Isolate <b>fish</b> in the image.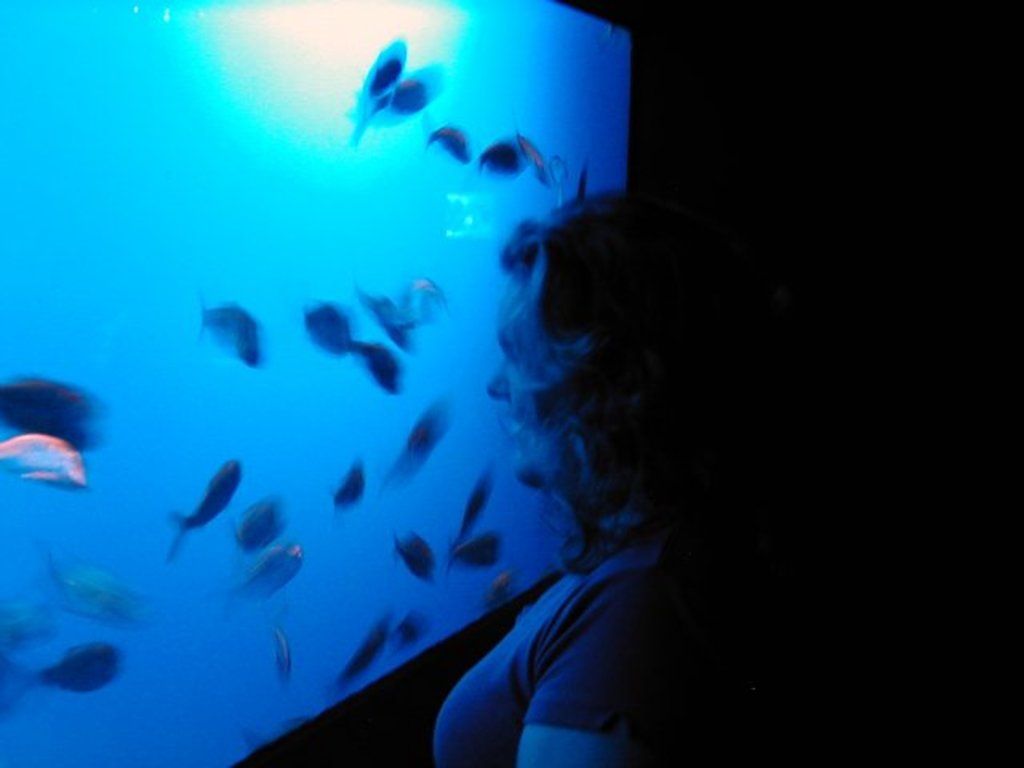
Isolated region: 339:35:413:126.
